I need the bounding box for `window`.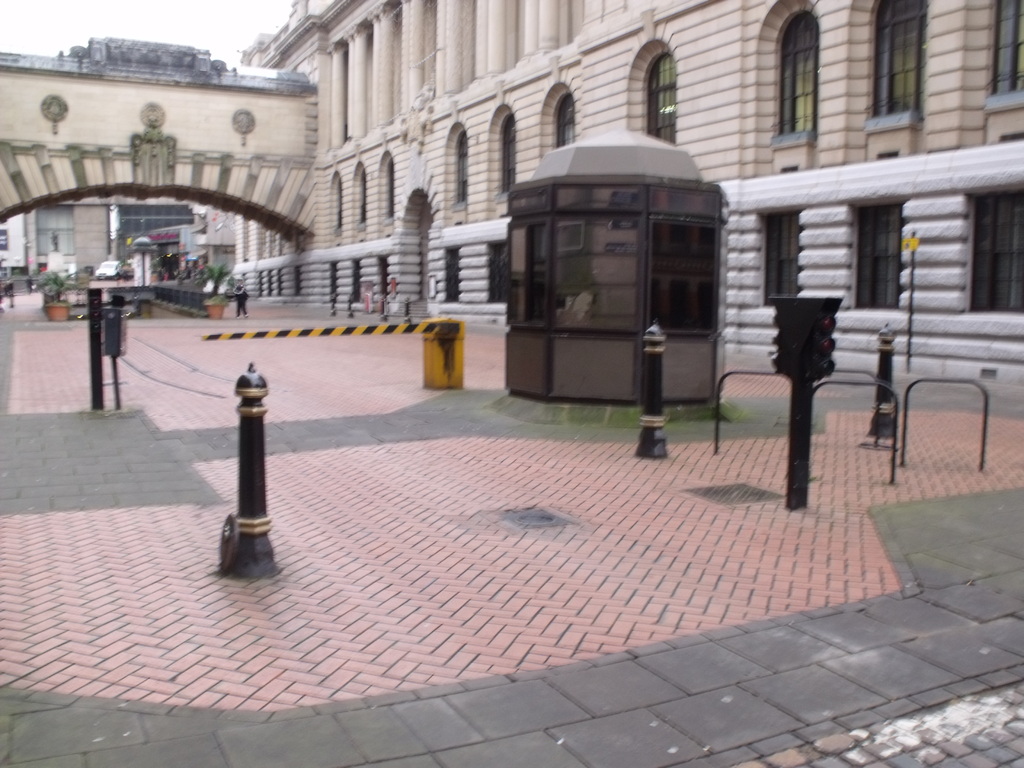
Here it is: Rect(866, 0, 925, 125).
